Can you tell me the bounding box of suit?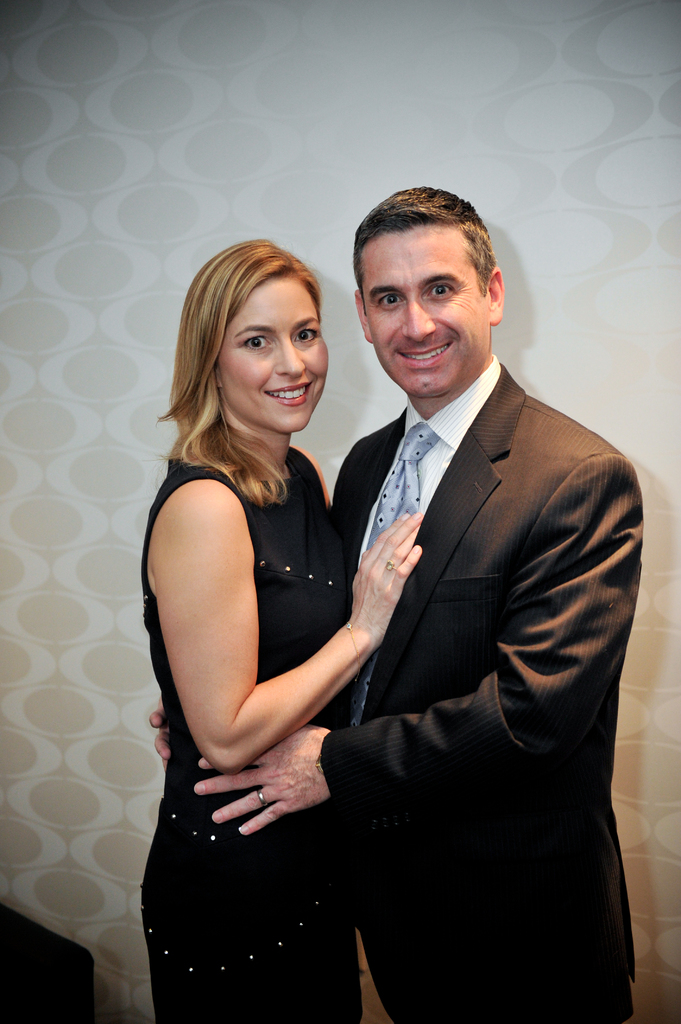
[269,300,559,979].
